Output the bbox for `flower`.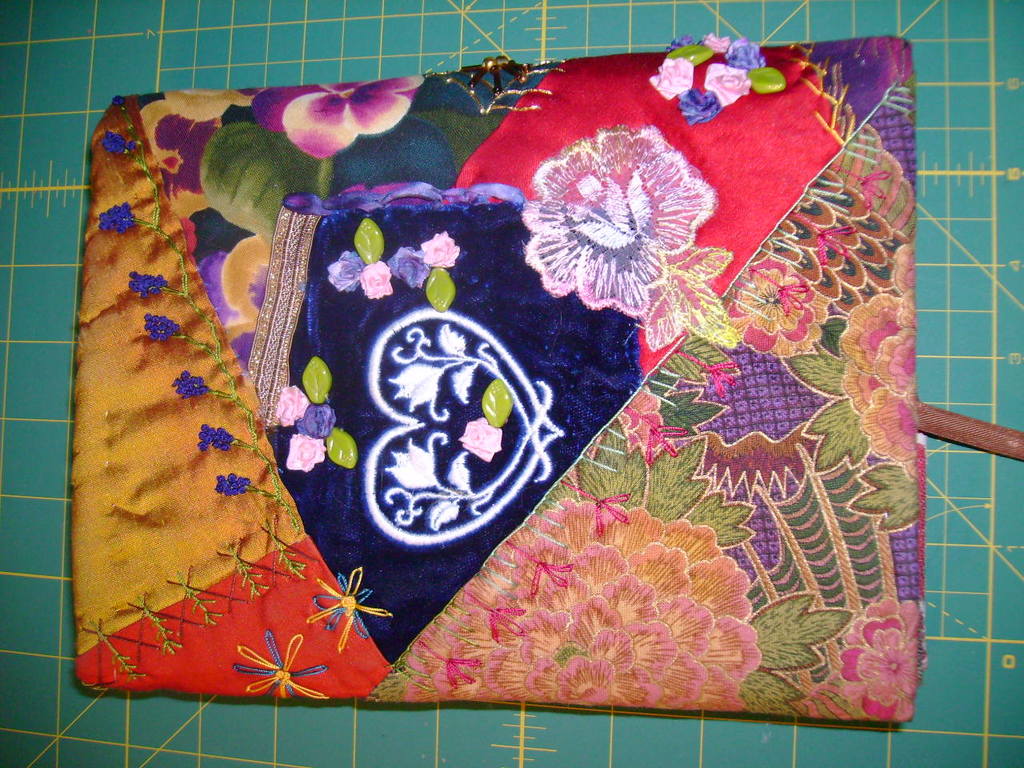
{"x1": 114, "y1": 98, "x2": 122, "y2": 108}.
